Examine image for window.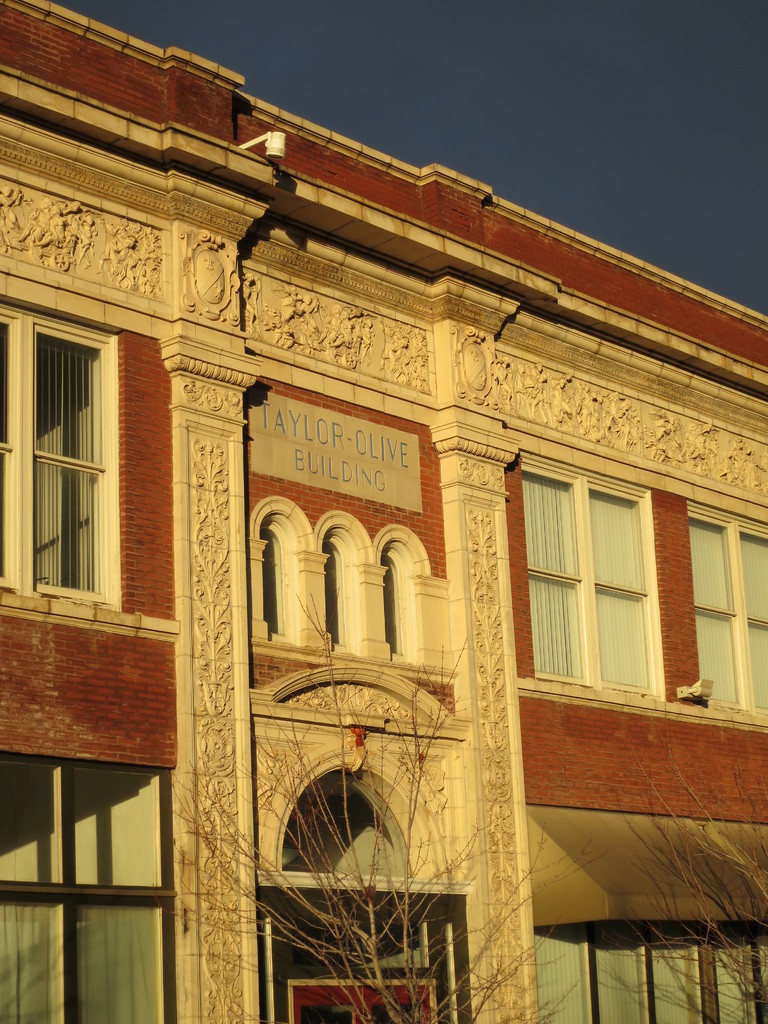
Examination result: bbox=[682, 511, 767, 709].
